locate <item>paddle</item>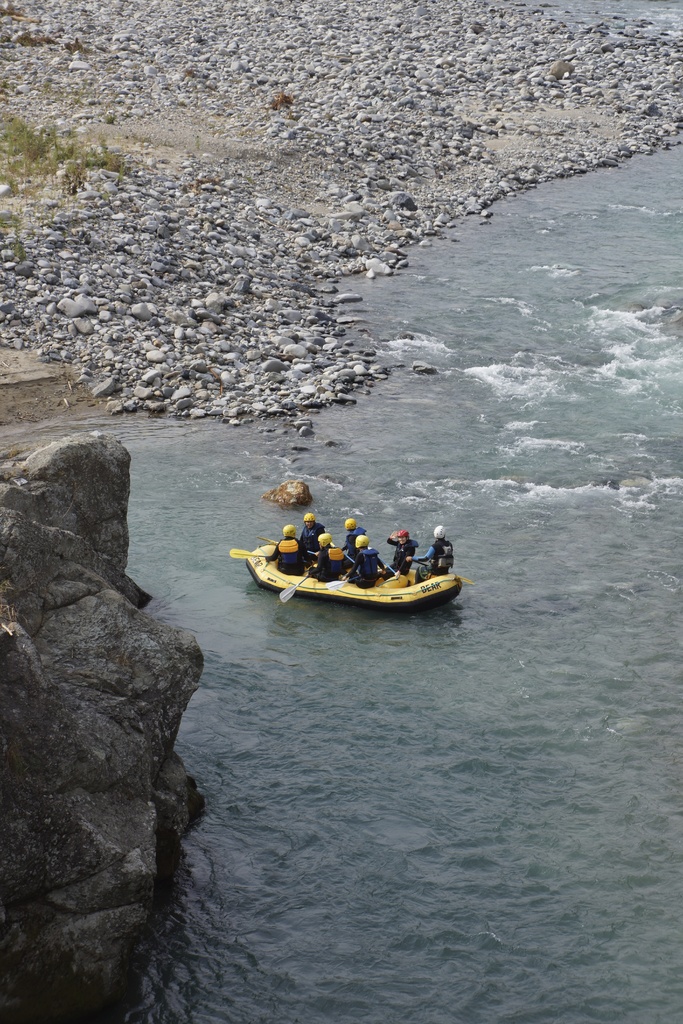
276/565/312/605
